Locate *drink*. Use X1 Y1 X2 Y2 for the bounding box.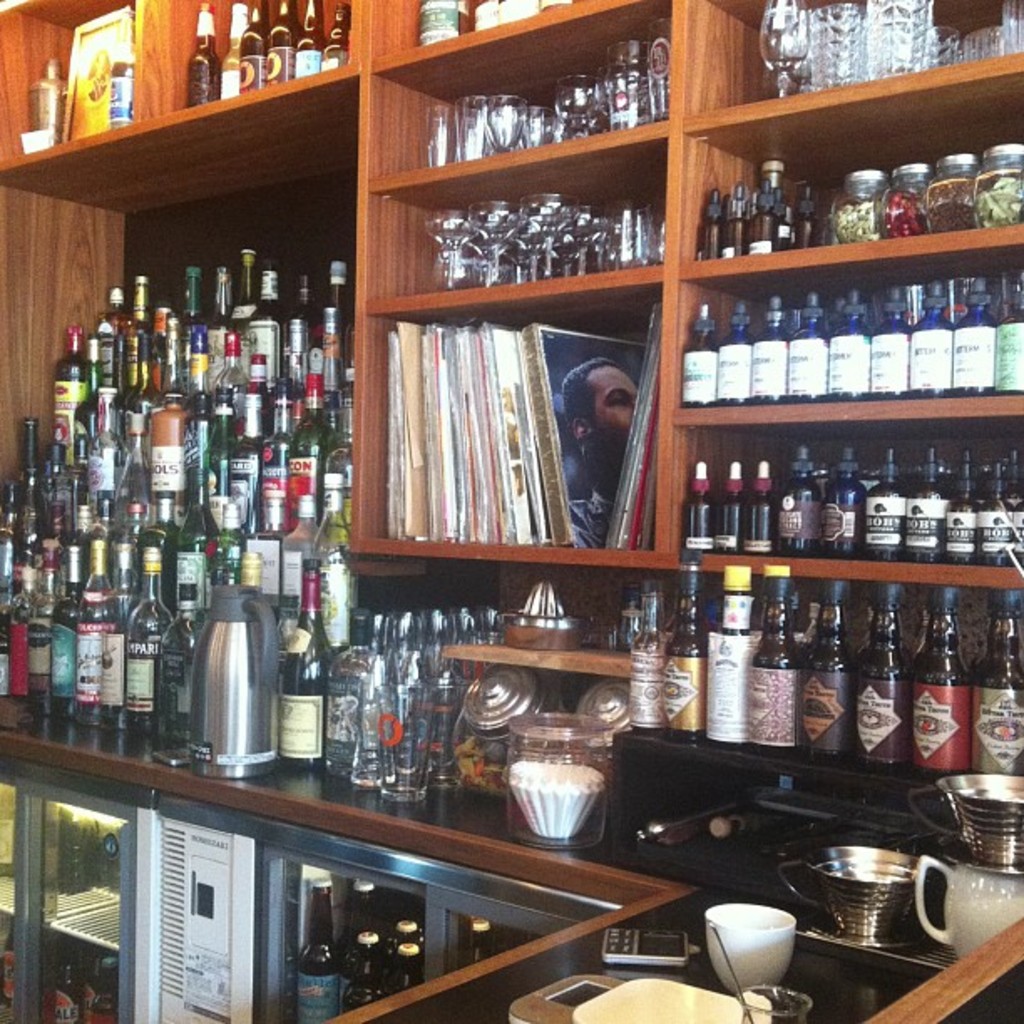
684 303 718 407.
